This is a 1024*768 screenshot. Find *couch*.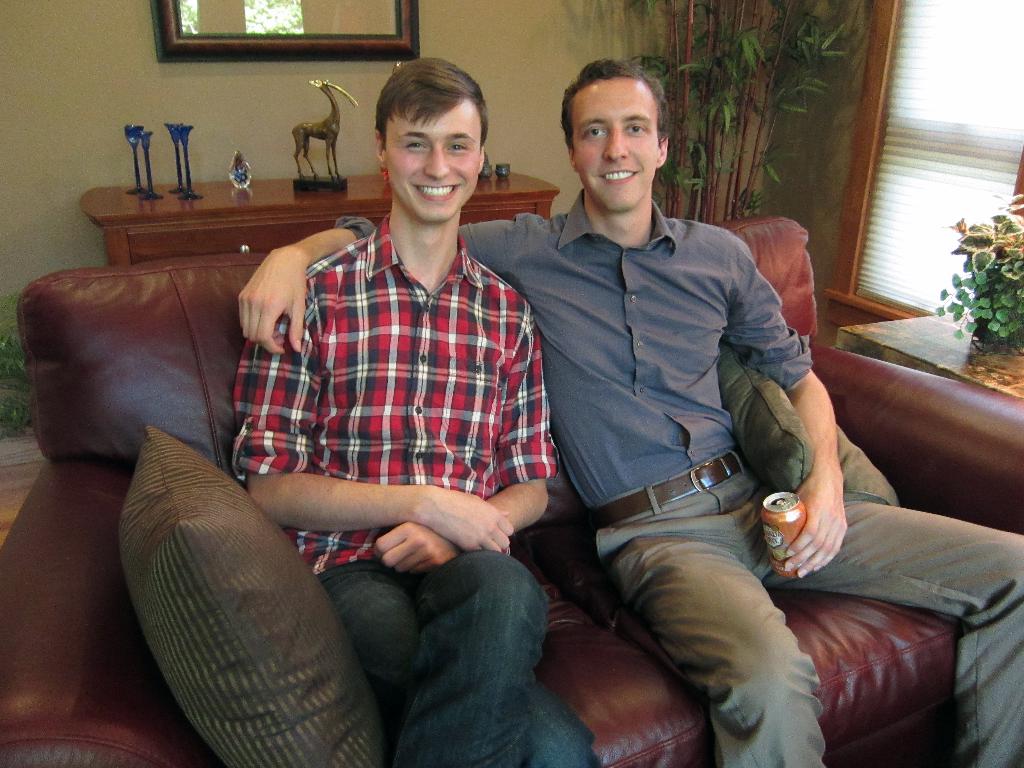
Bounding box: box(1, 213, 1023, 767).
